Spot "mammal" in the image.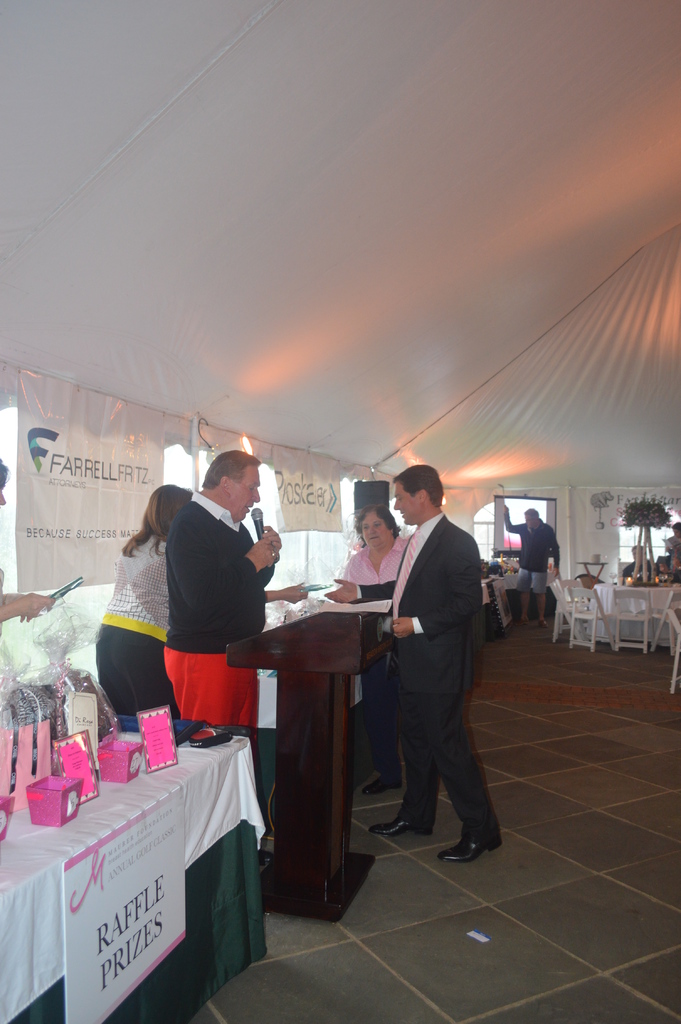
"mammal" found at select_region(666, 518, 680, 559).
